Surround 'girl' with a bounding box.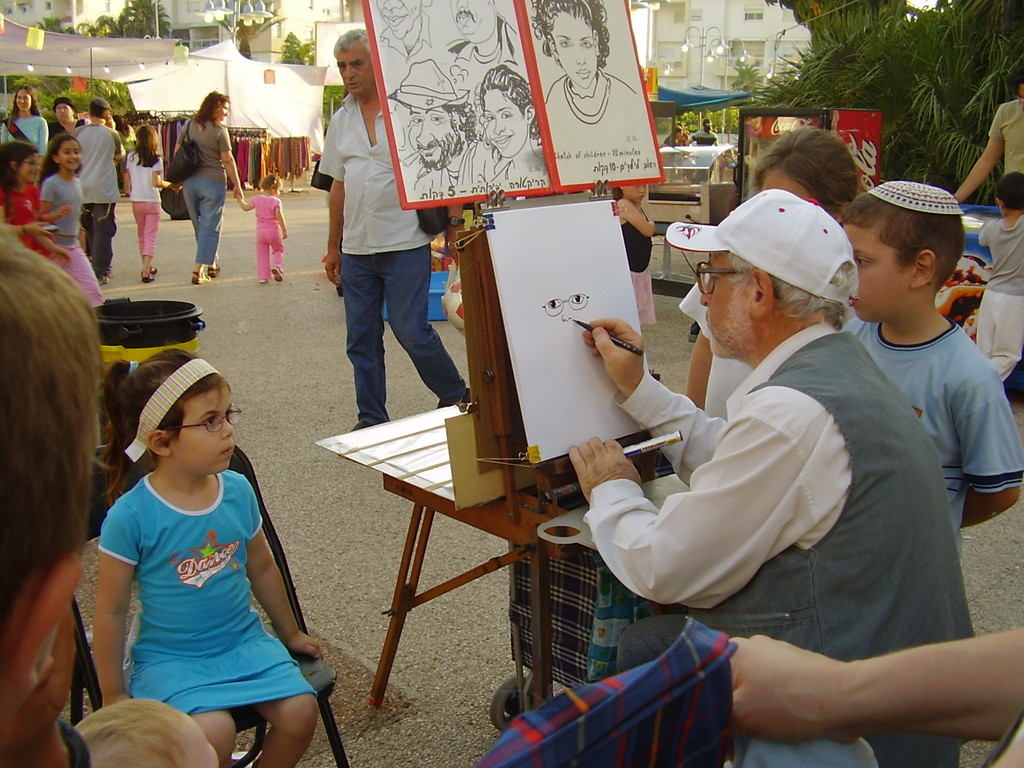
detection(609, 184, 662, 380).
